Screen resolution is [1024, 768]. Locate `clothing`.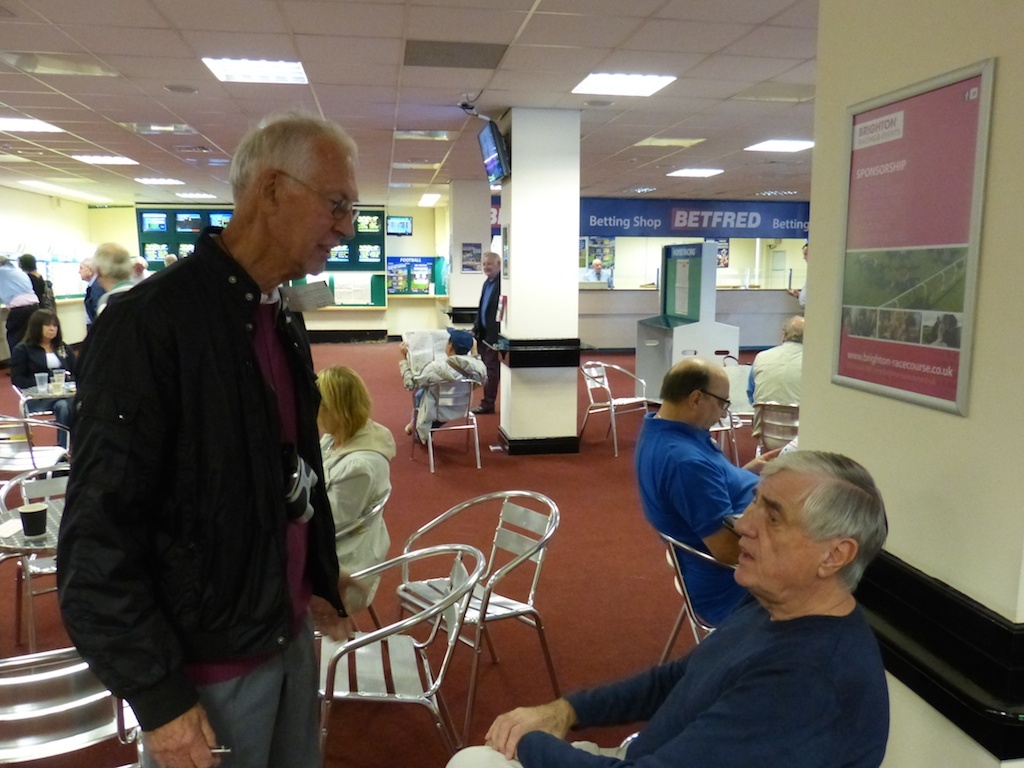
pyautogui.locateOnScreen(10, 340, 83, 447).
